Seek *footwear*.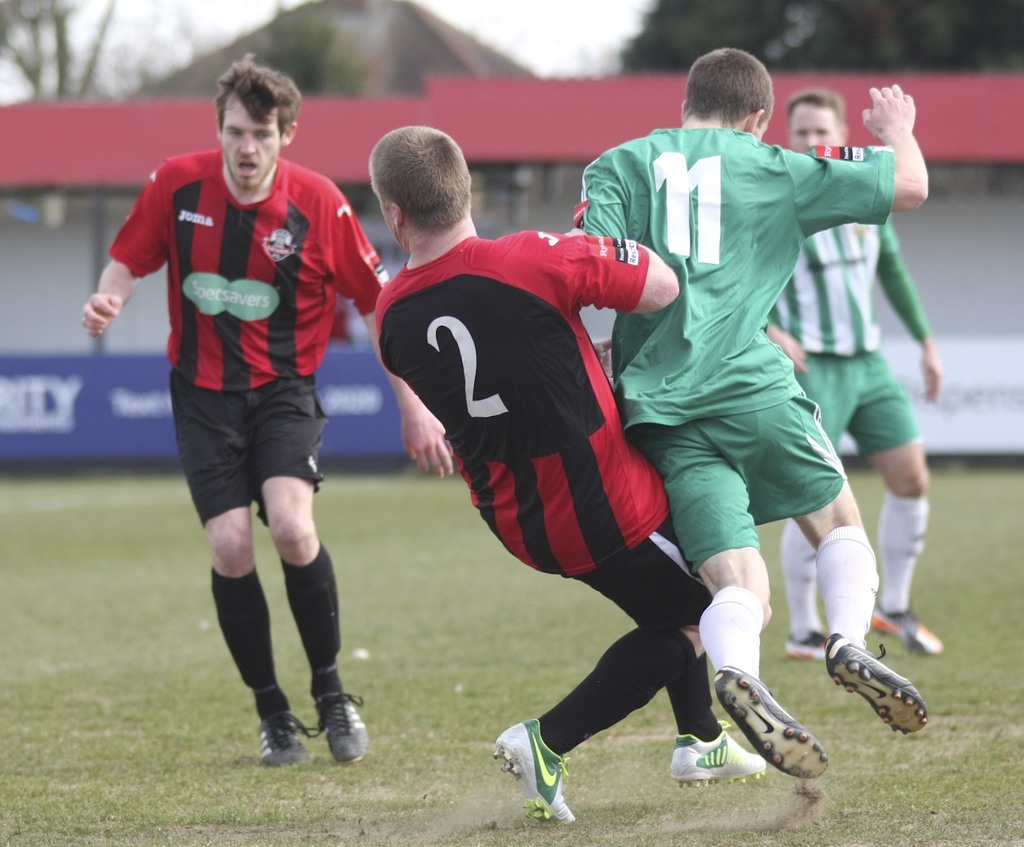
<bbox>772, 625, 837, 663</bbox>.
